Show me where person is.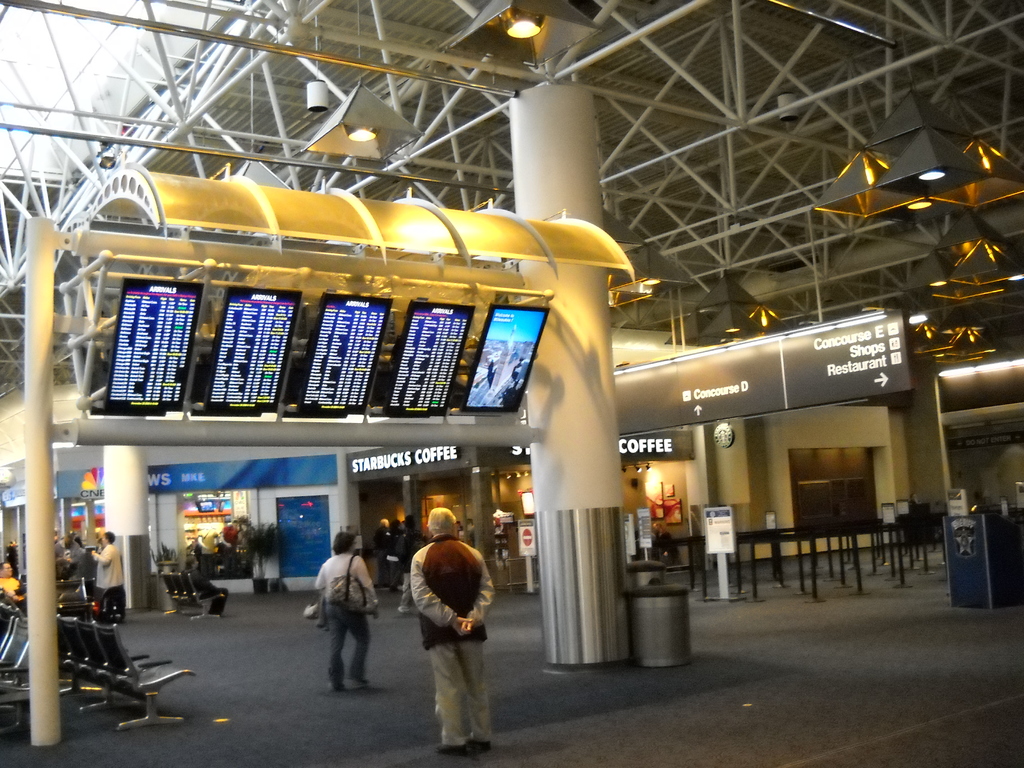
person is at [x1=408, y1=504, x2=500, y2=755].
